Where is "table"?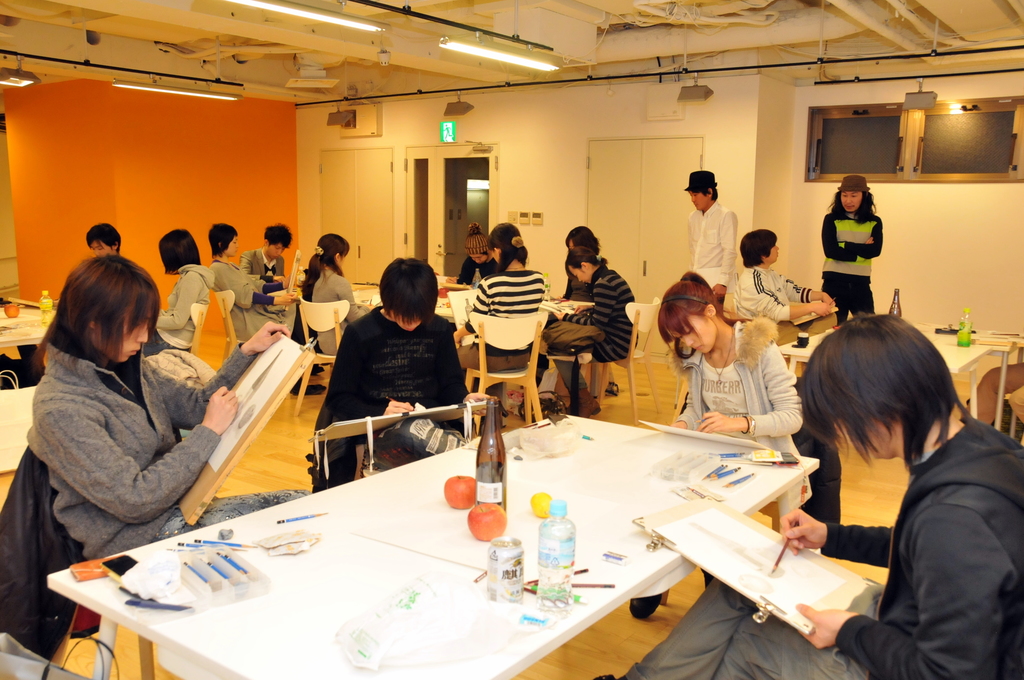
pyautogui.locateOnScreen(781, 321, 1023, 437).
